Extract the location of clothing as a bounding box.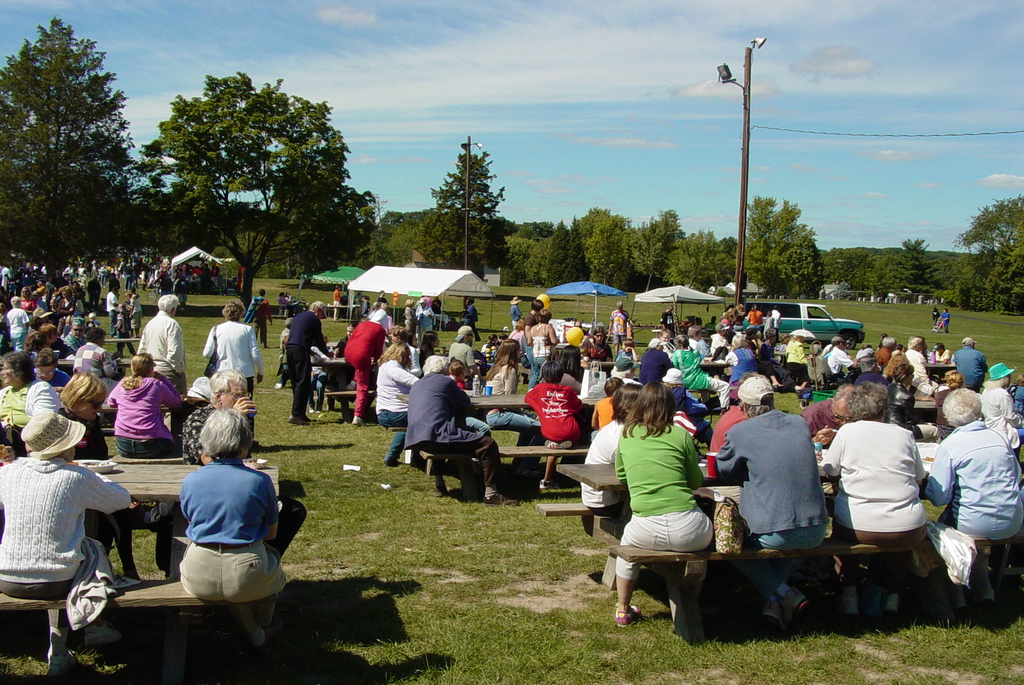
box=[818, 419, 927, 599].
